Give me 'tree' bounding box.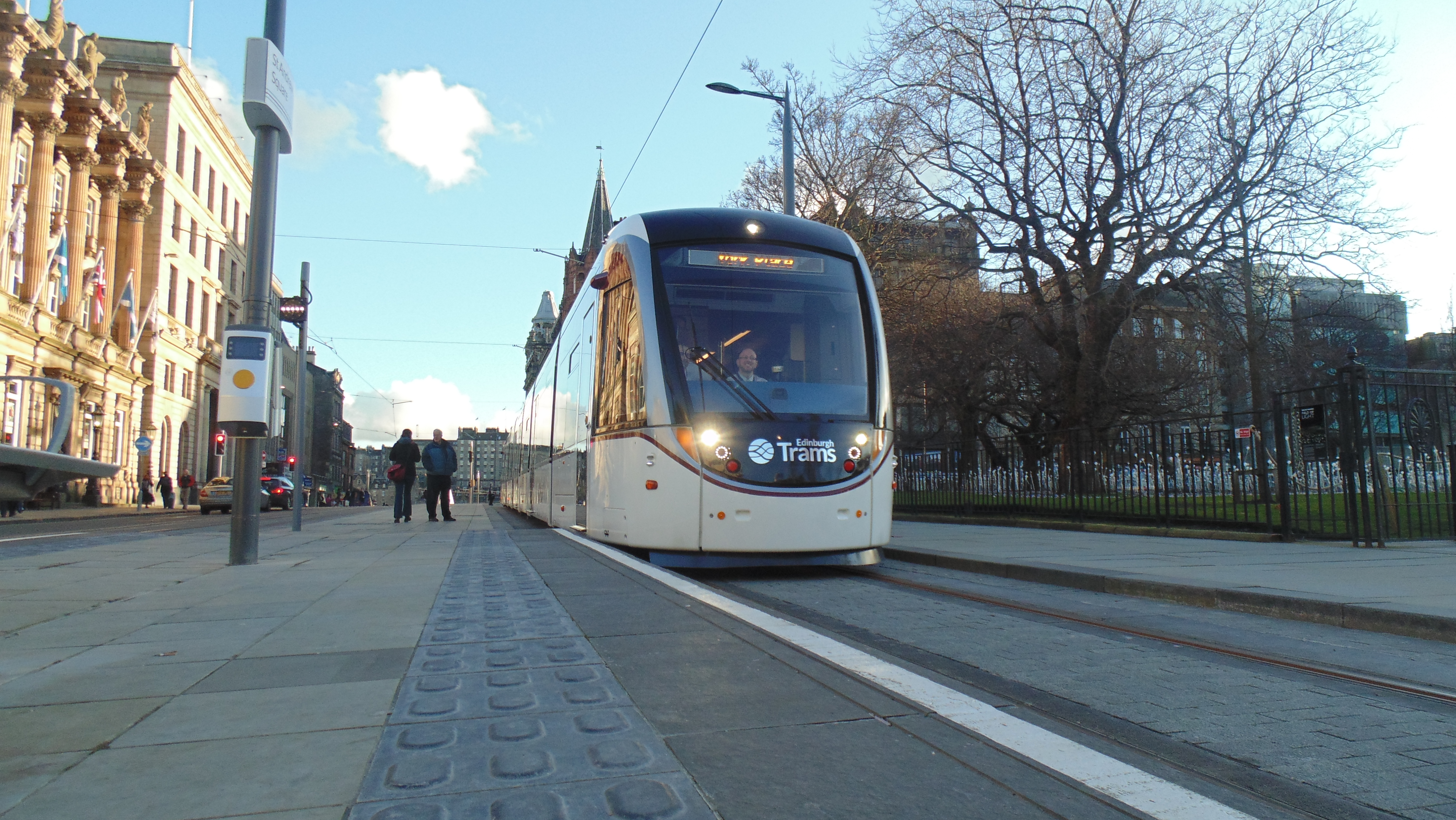
locate(203, 16, 261, 77).
